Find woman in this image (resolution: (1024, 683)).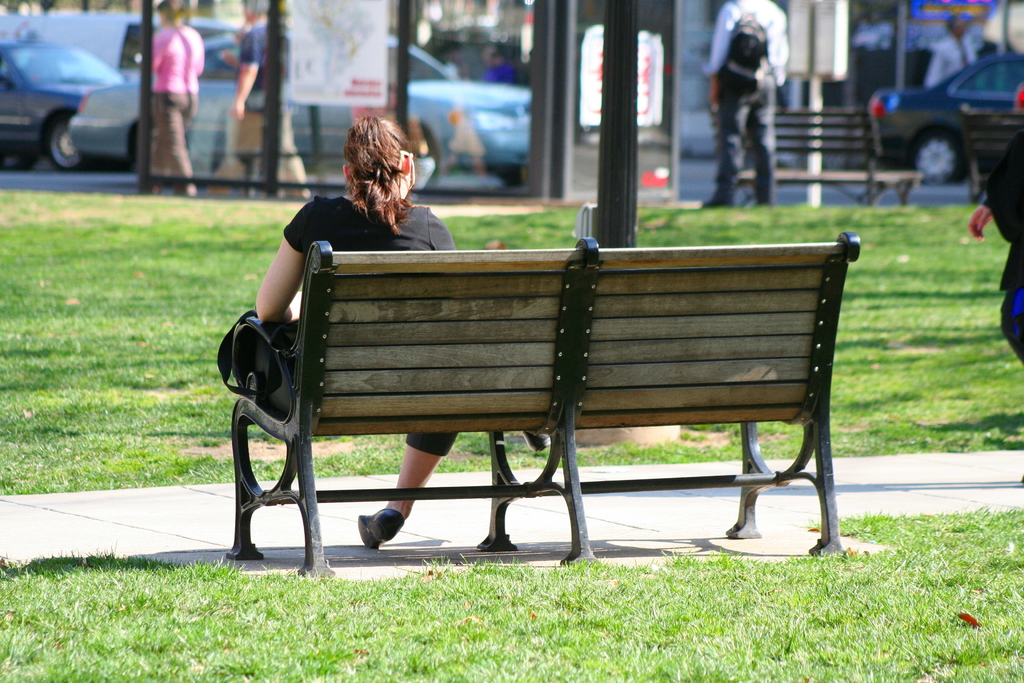
x1=145 y1=0 x2=202 y2=202.
